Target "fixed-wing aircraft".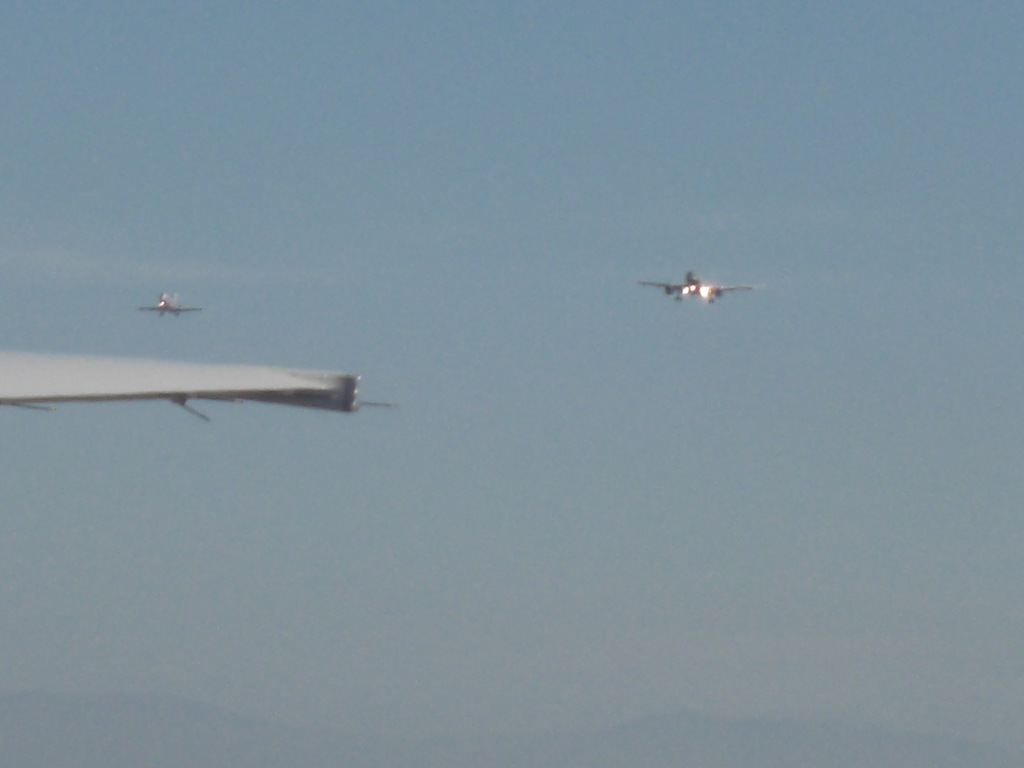
Target region: <box>638,270,764,306</box>.
